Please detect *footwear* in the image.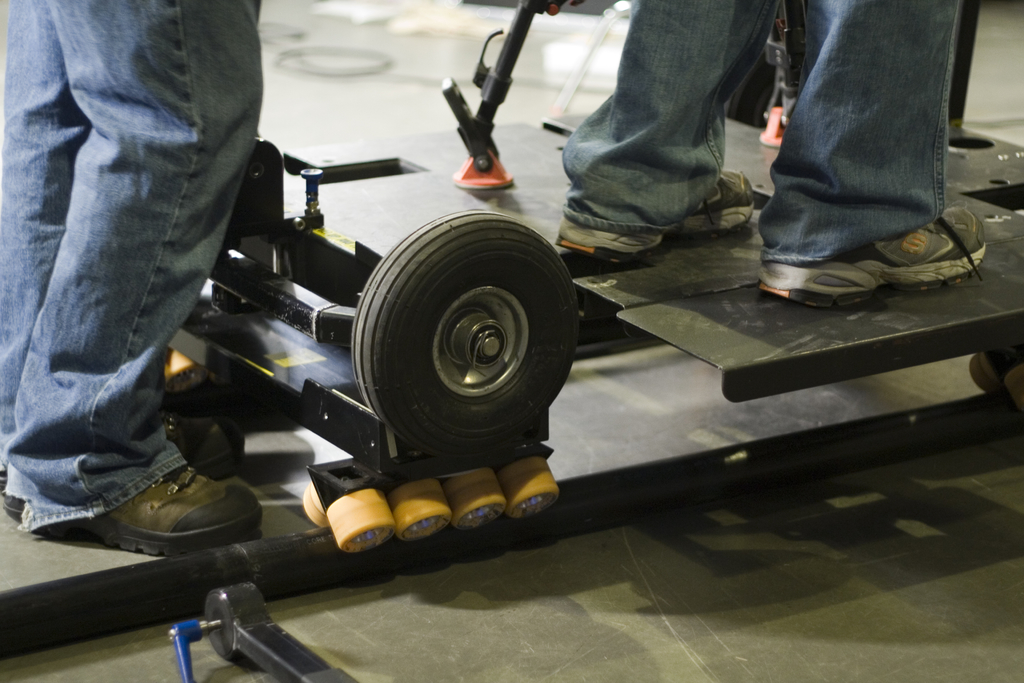
region(757, 206, 988, 312).
